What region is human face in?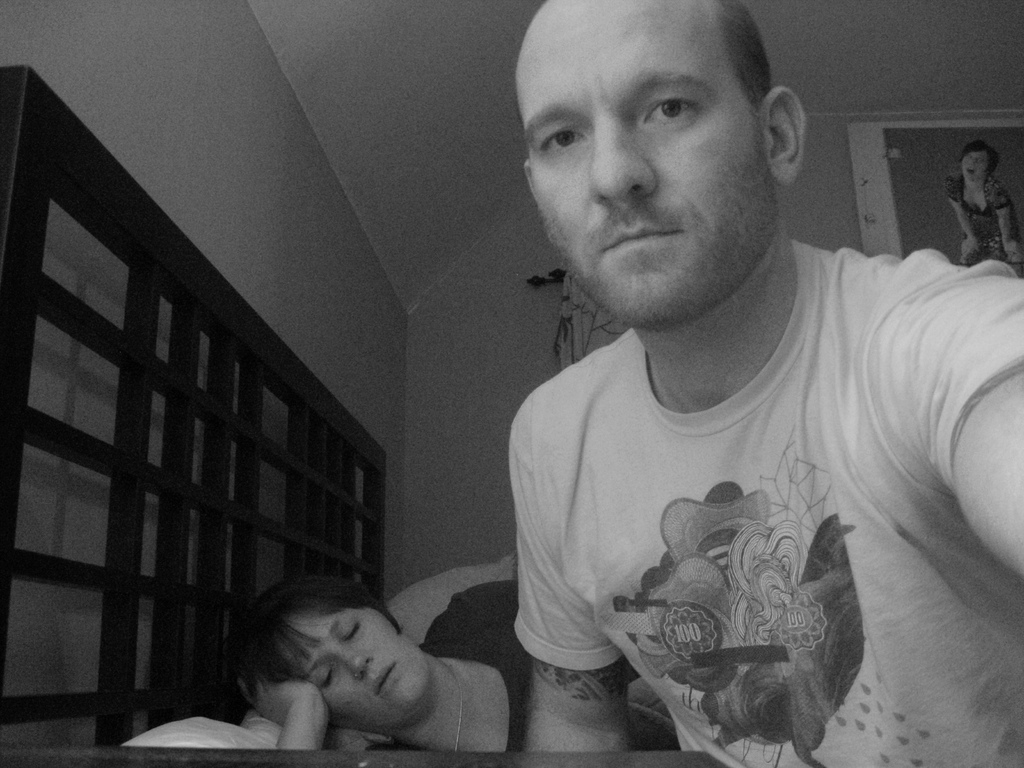
[left=524, top=8, right=774, bottom=332].
